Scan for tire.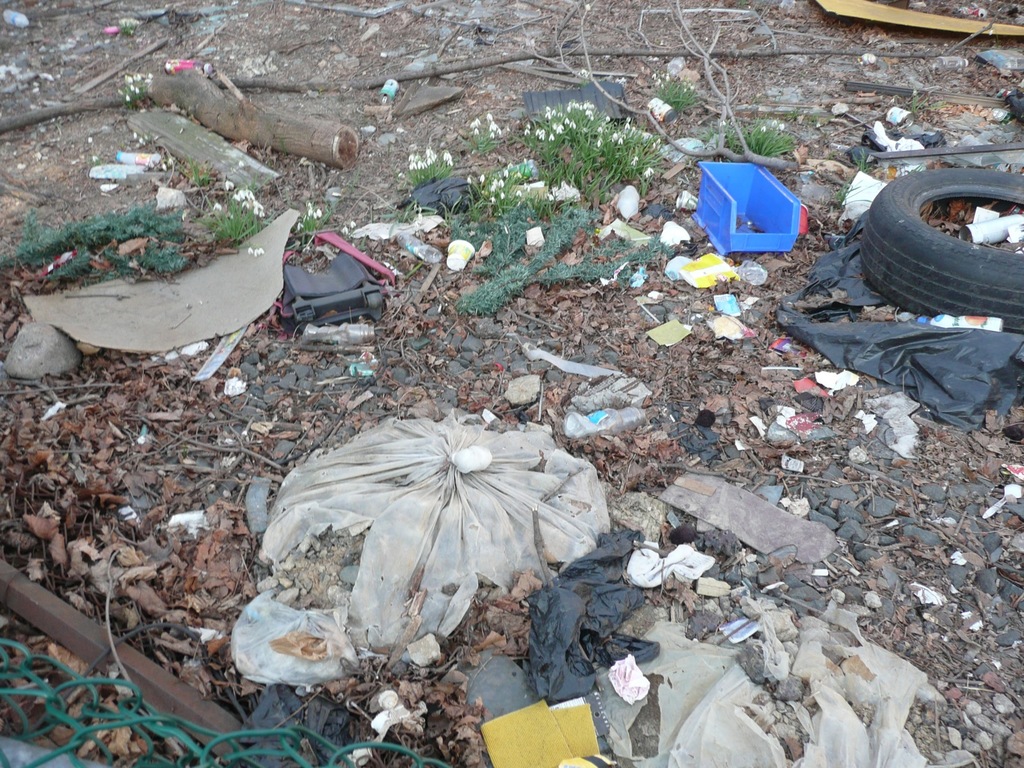
Scan result: (864, 171, 1023, 330).
